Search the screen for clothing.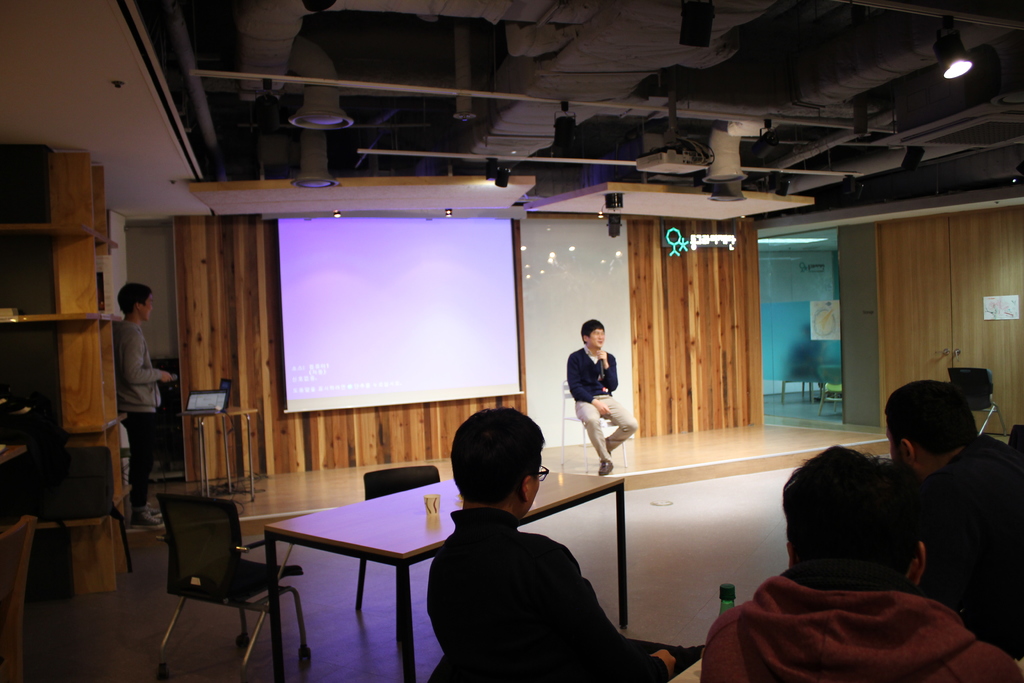
Found at <bbox>701, 570, 1023, 682</bbox>.
